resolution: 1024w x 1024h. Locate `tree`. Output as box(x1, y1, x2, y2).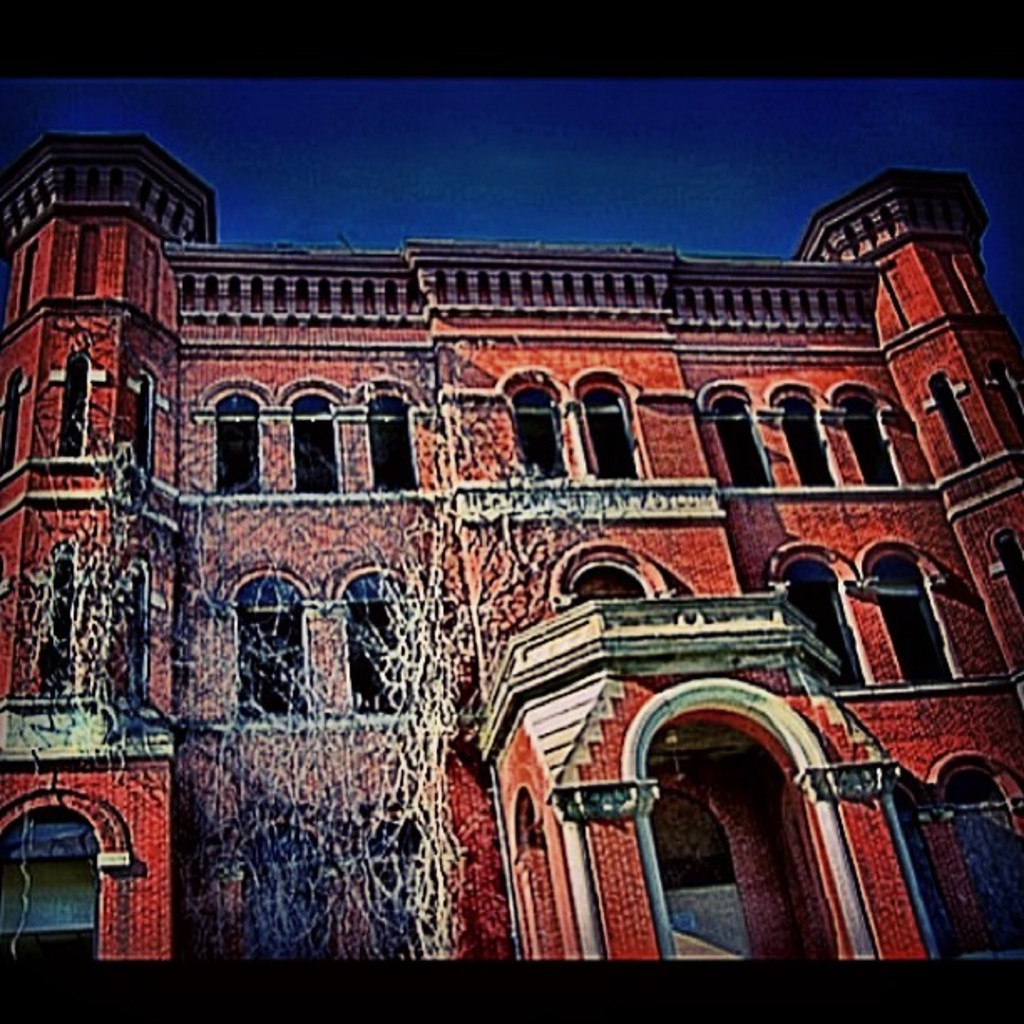
box(20, 402, 616, 955).
